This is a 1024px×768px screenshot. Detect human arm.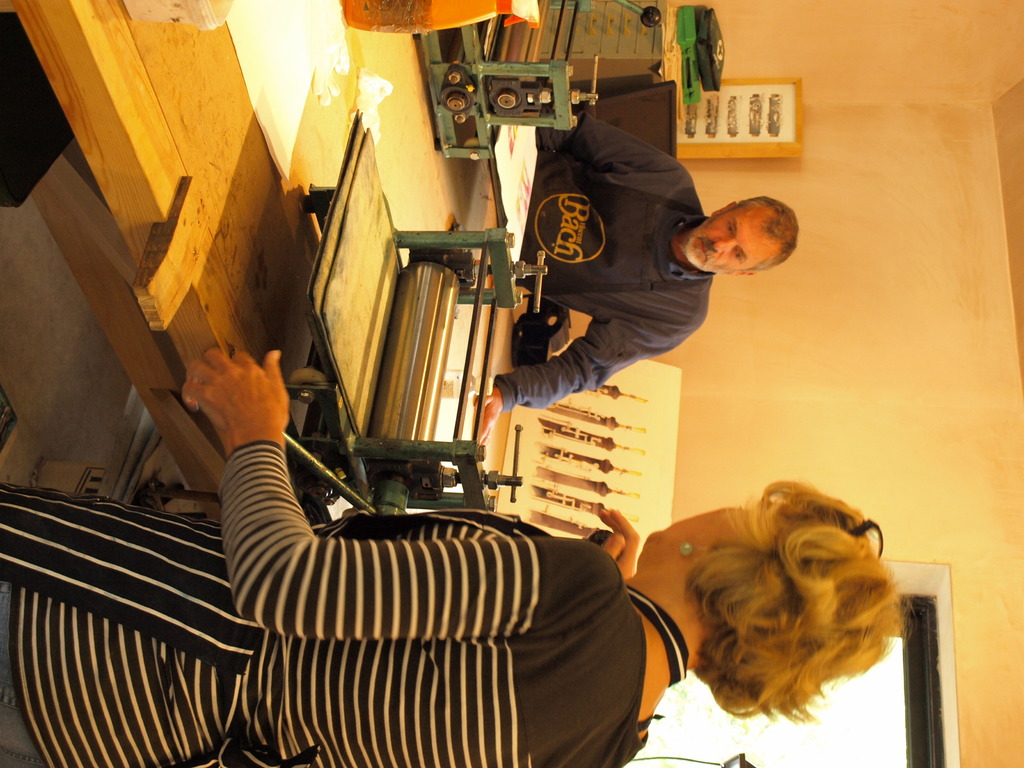
box(474, 319, 694, 442).
